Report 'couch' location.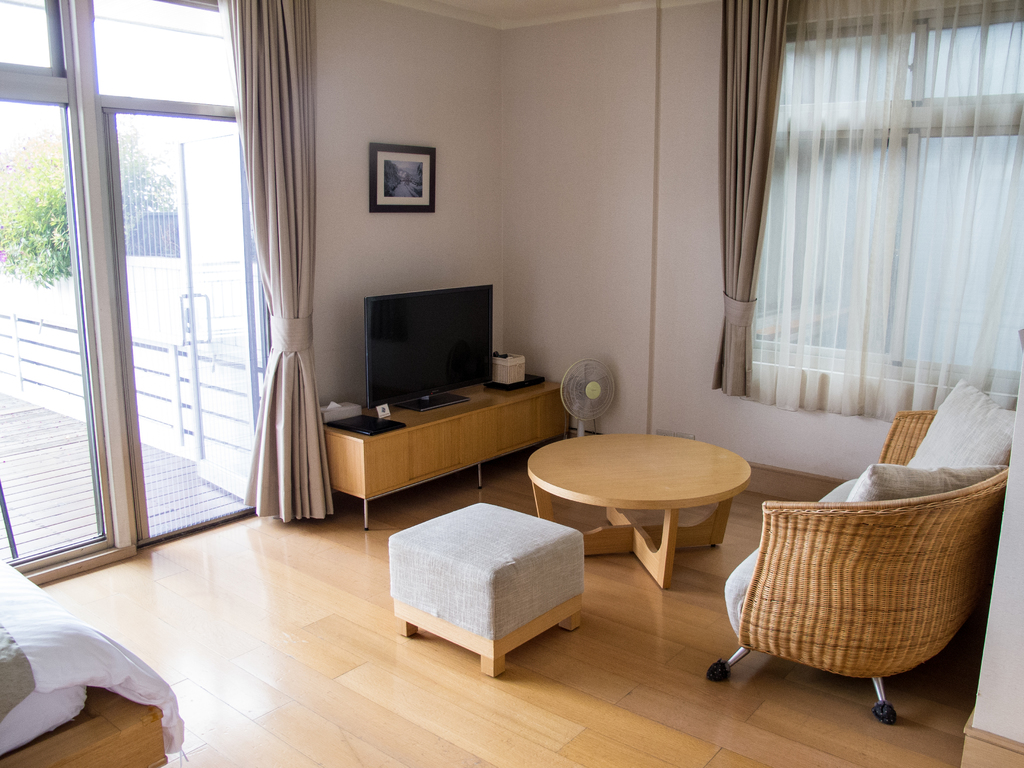
Report: box(701, 373, 1014, 730).
